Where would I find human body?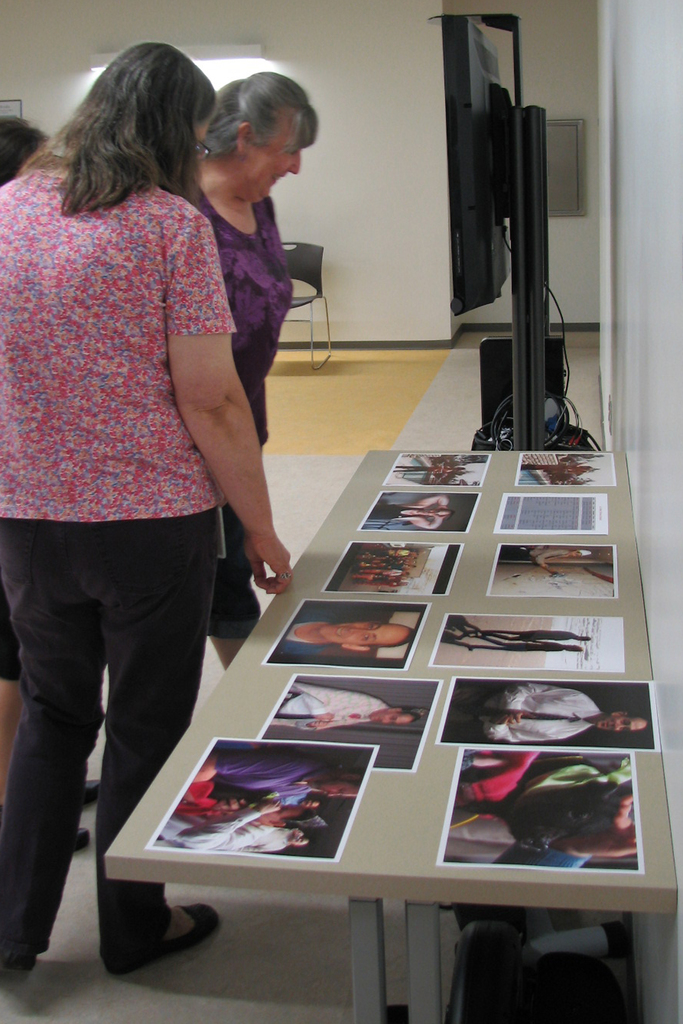
At 446, 686, 604, 744.
